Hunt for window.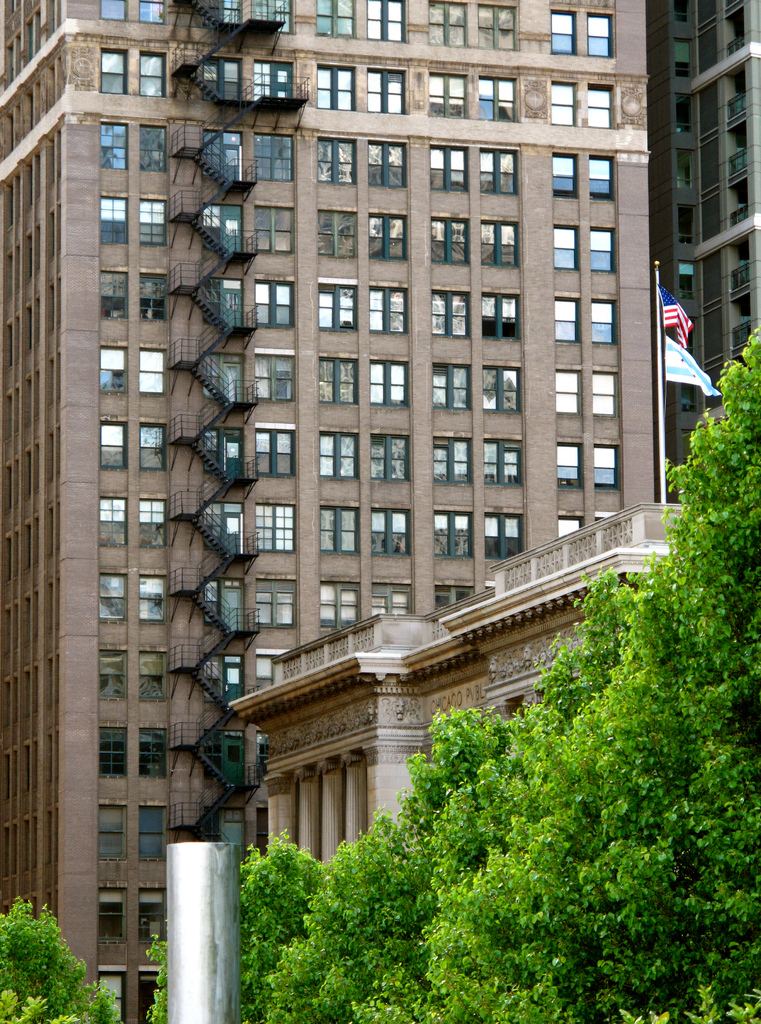
Hunted down at {"x1": 202, "y1": 202, "x2": 298, "y2": 254}.
